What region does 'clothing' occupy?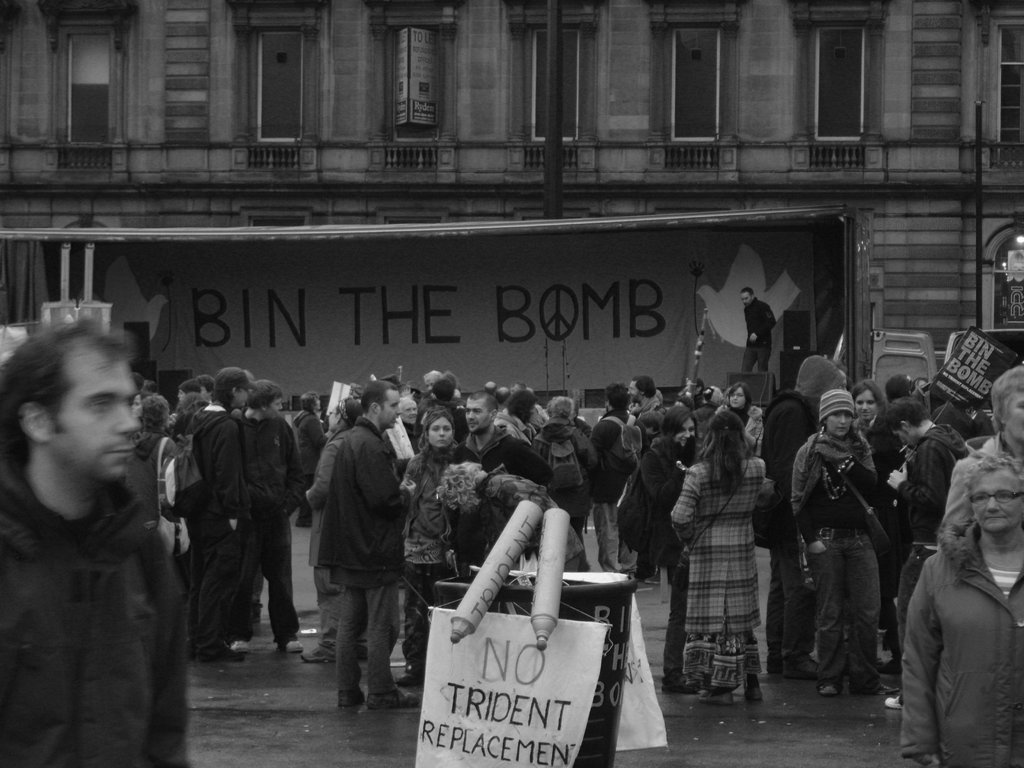
[479,463,591,577].
